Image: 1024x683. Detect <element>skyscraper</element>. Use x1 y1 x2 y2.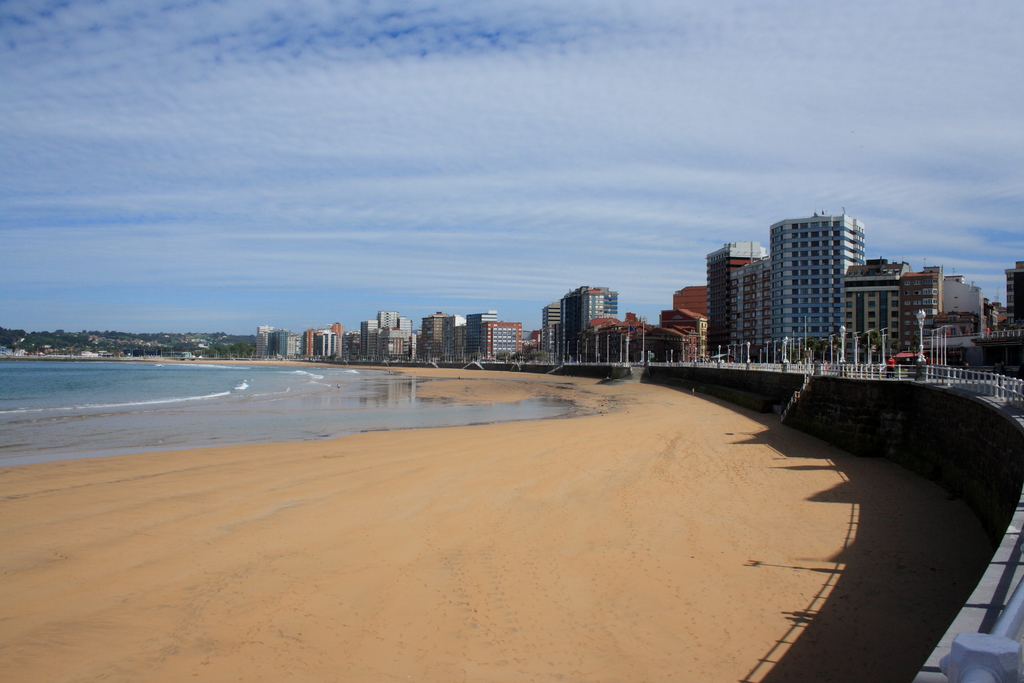
343 308 431 373.
